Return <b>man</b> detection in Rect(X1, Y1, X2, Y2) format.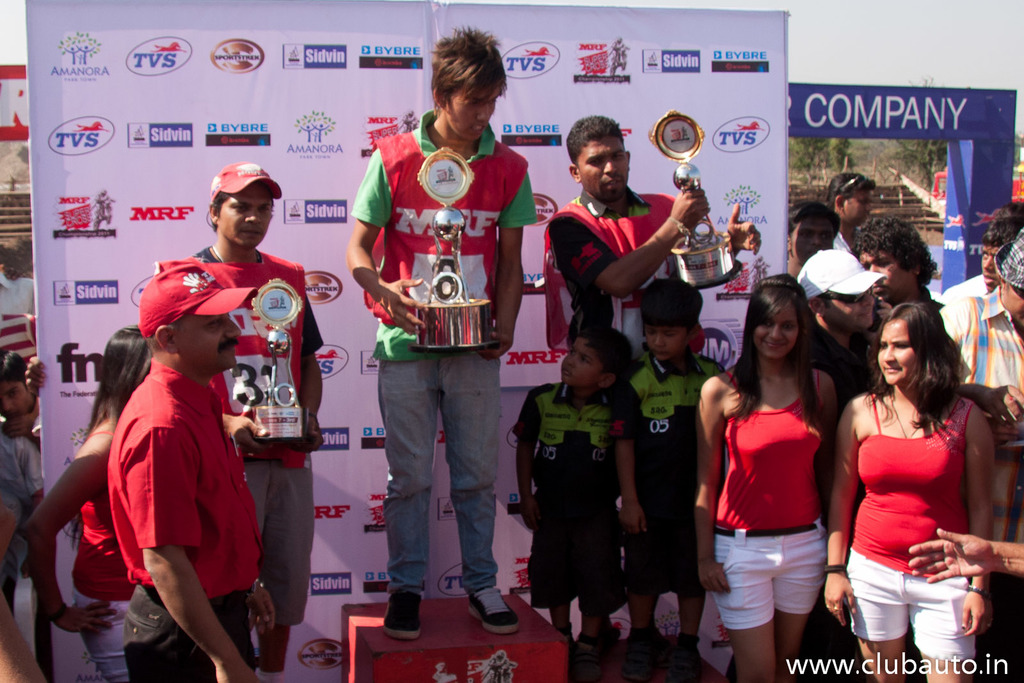
Rect(823, 170, 872, 229).
